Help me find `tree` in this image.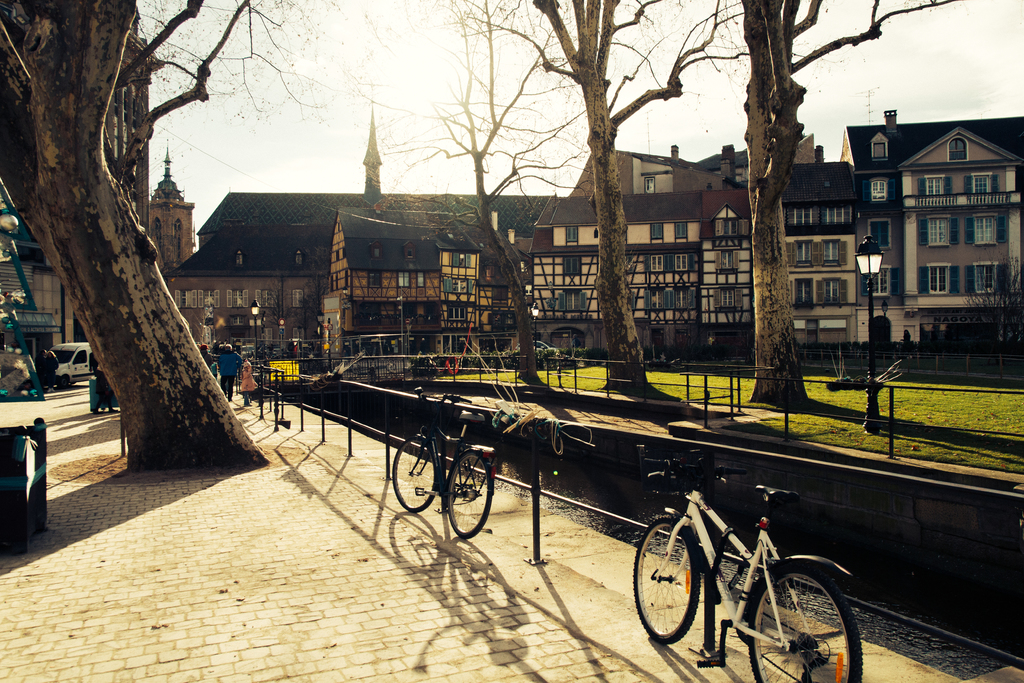
Found it: {"left": 0, "top": 0, "right": 346, "bottom": 463}.
